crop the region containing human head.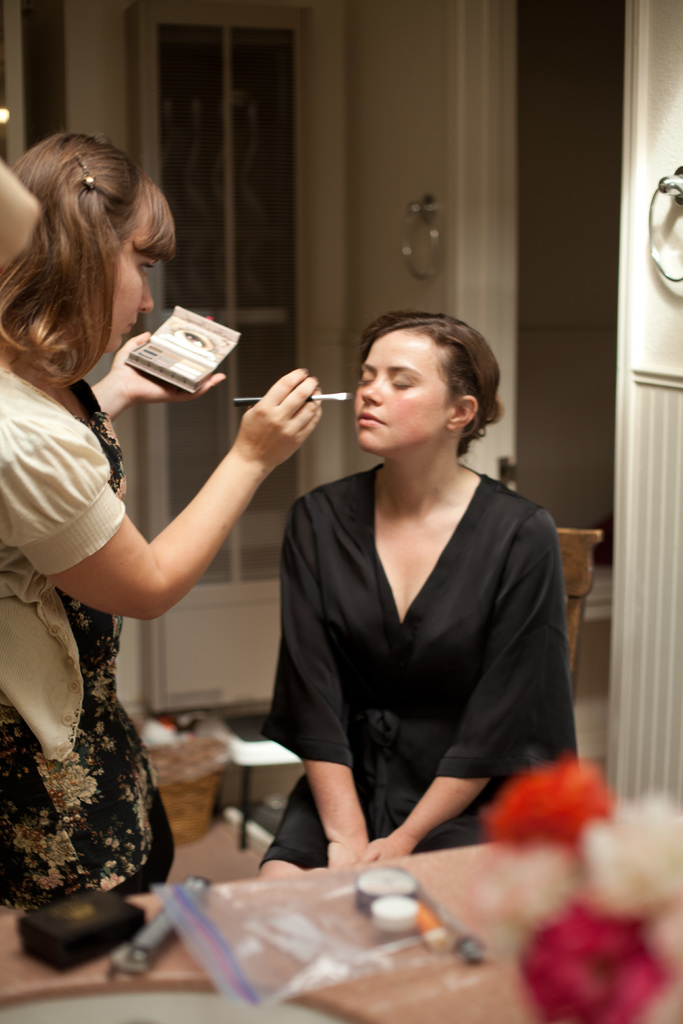
Crop region: 6, 127, 178, 356.
